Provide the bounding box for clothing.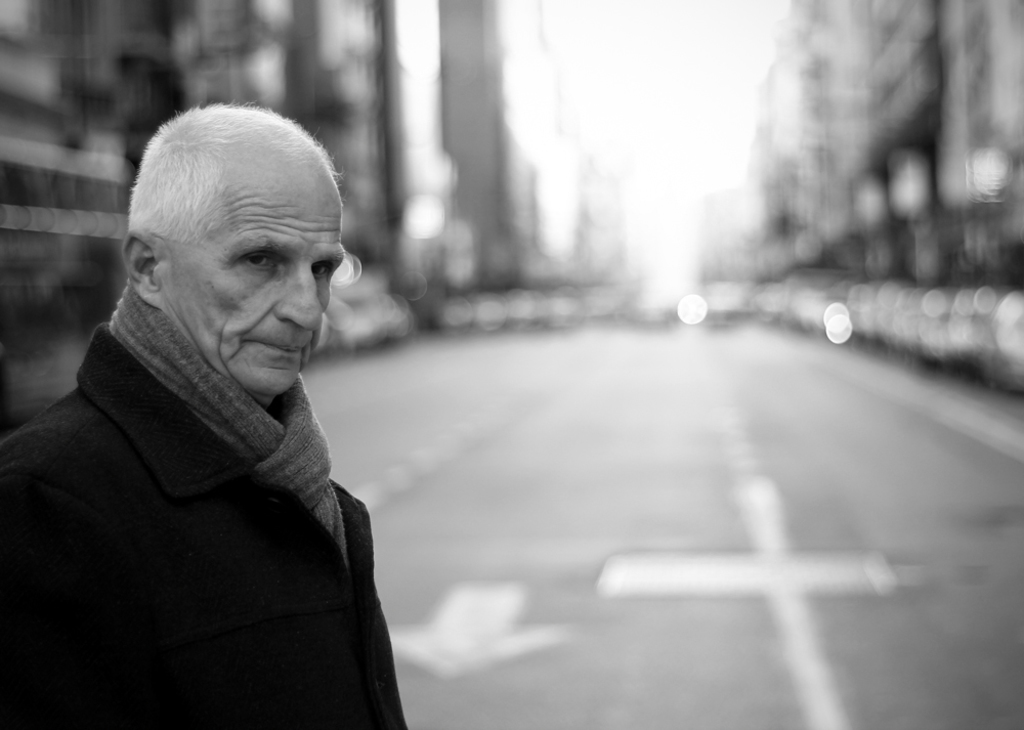
locate(0, 300, 418, 729).
